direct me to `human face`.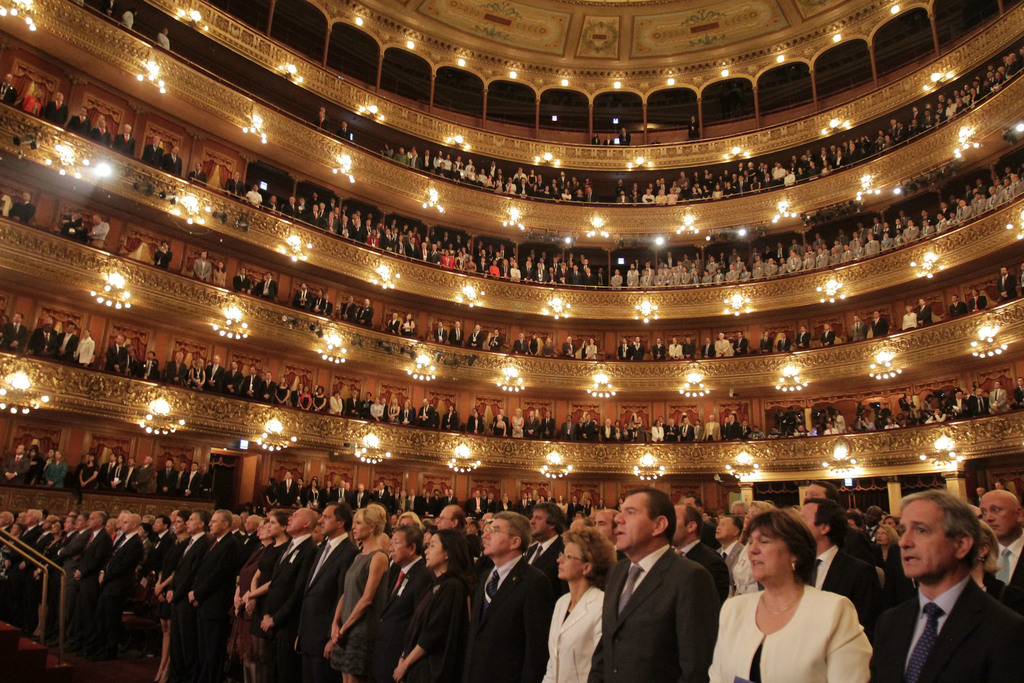
Direction: box=[113, 455, 113, 461].
